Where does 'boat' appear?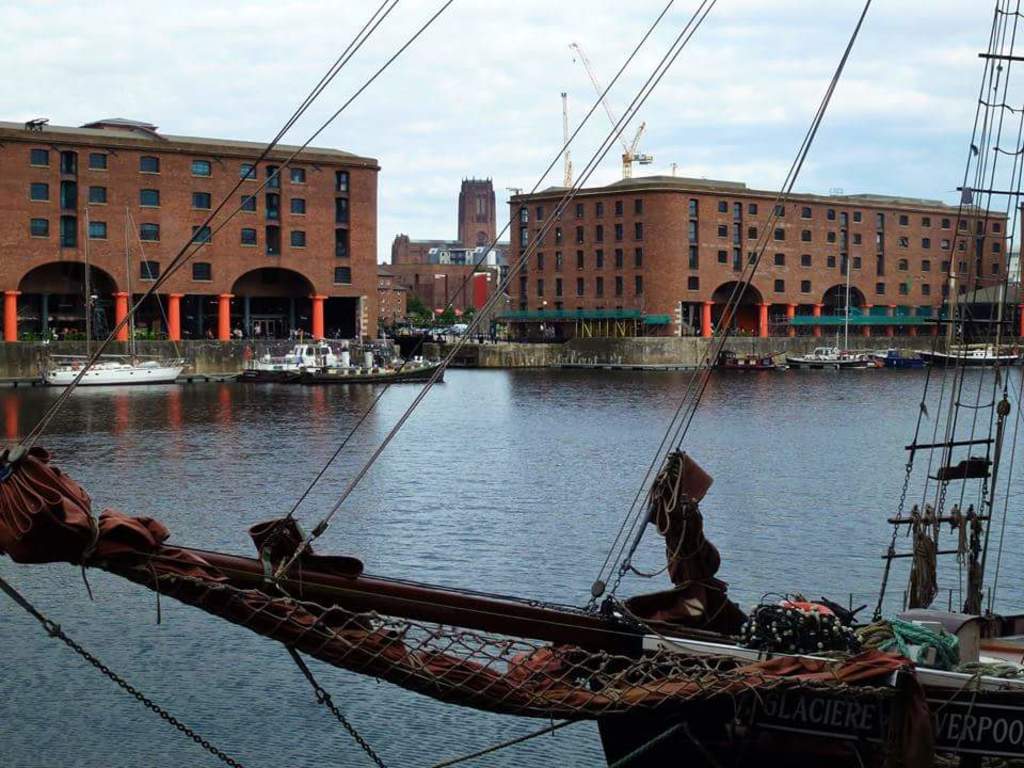
Appears at 784,256,867,370.
